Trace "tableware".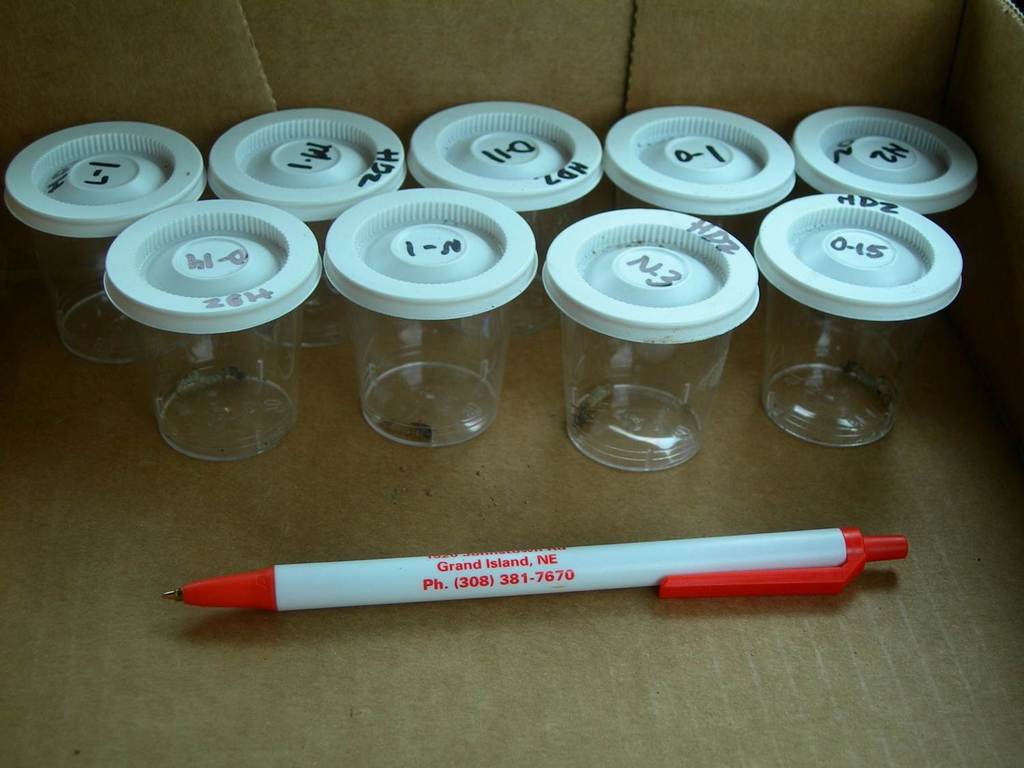
Traced to 541/211/766/468.
